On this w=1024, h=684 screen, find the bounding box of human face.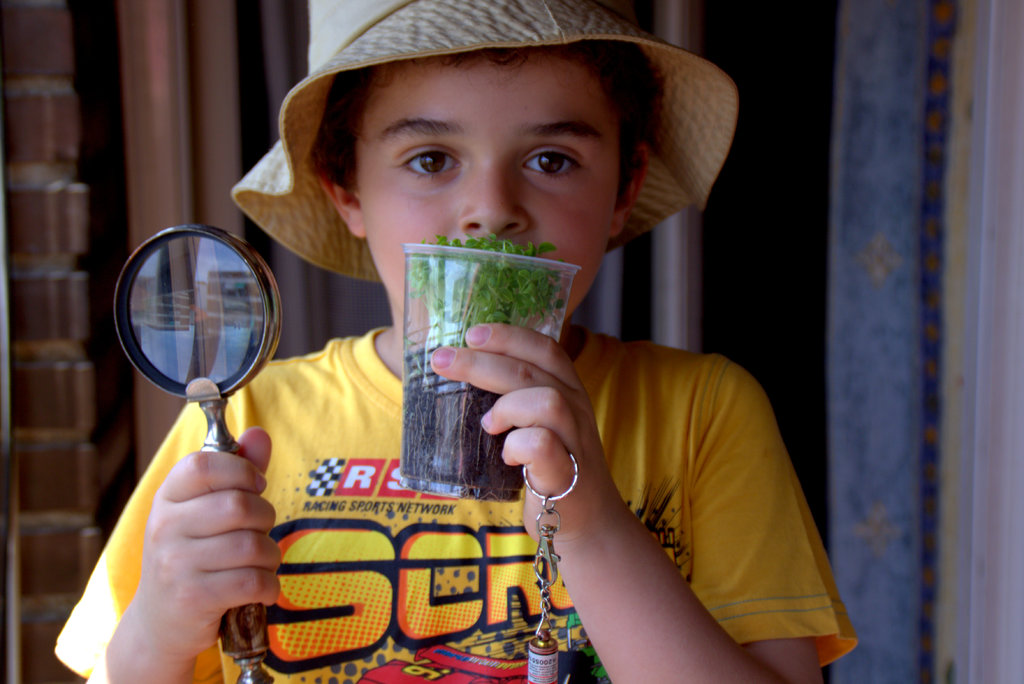
Bounding box: bbox=[355, 45, 621, 337].
